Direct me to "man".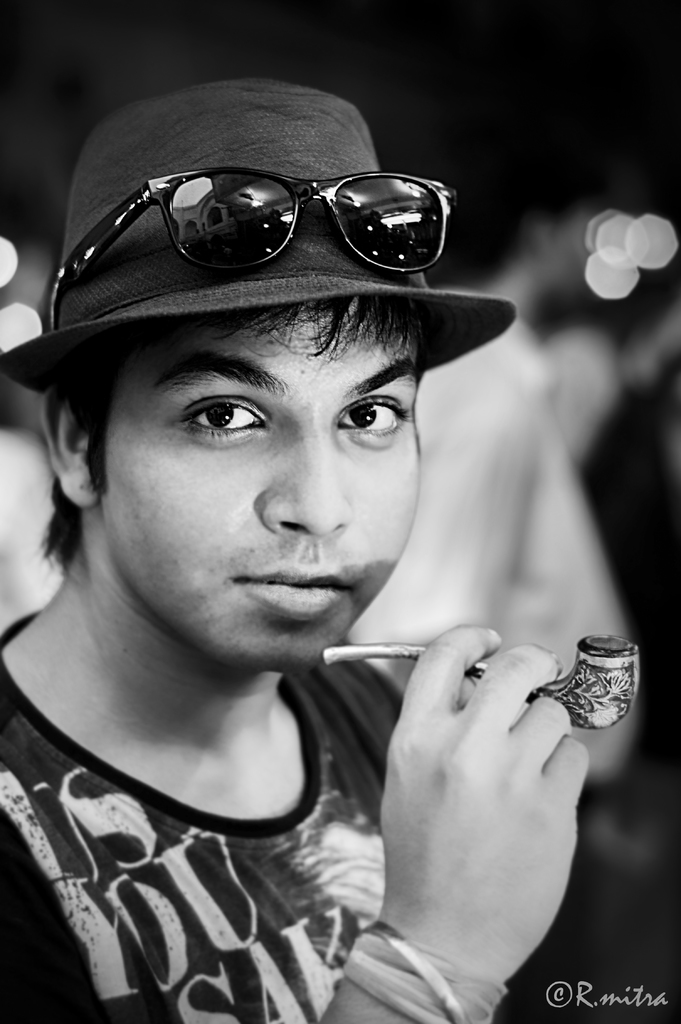
Direction: Rect(0, 101, 626, 1023).
